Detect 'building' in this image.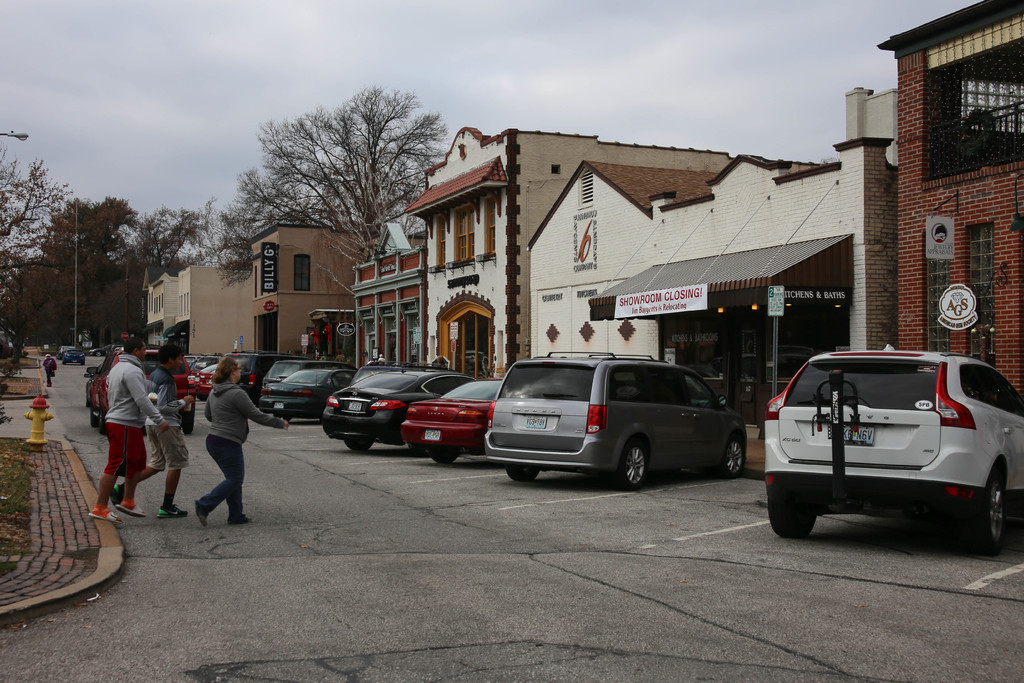
Detection: 145/259/255/358.
